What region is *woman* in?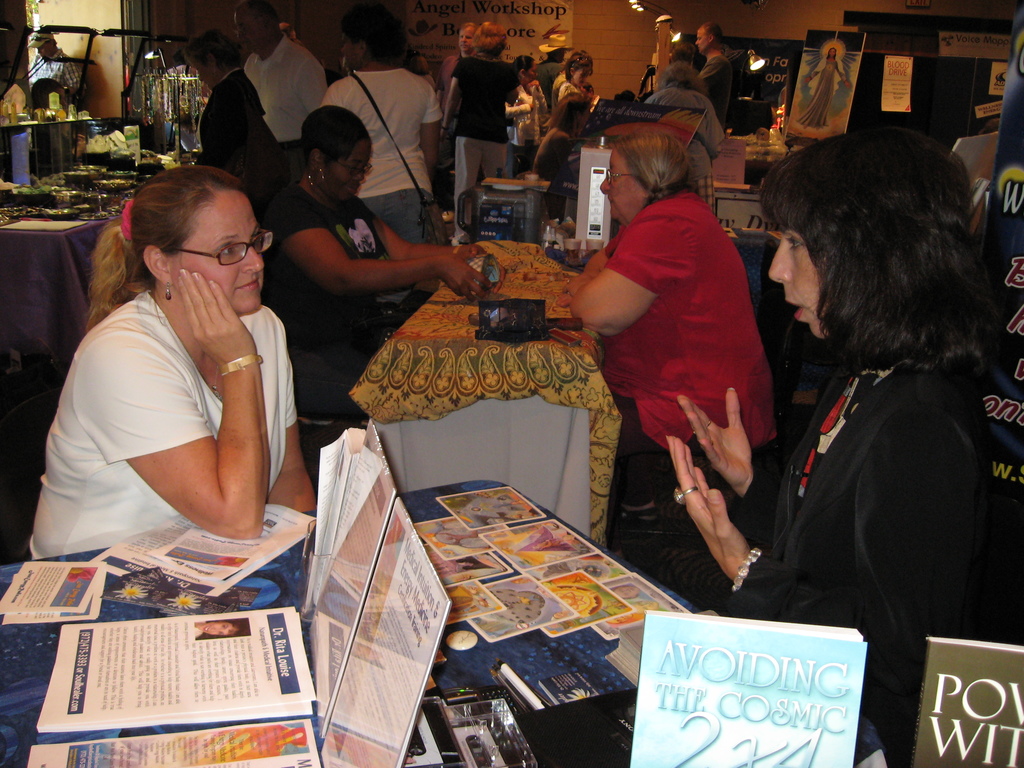
(left=554, top=132, right=773, bottom=527).
